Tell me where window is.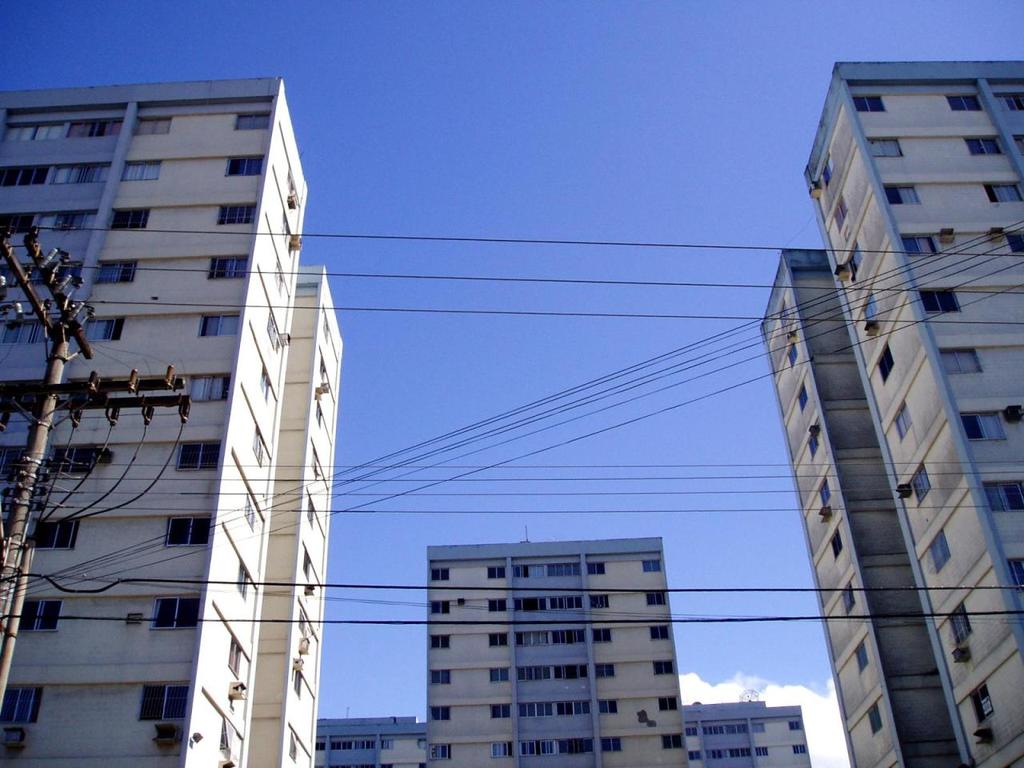
window is at [598, 738, 627, 757].
